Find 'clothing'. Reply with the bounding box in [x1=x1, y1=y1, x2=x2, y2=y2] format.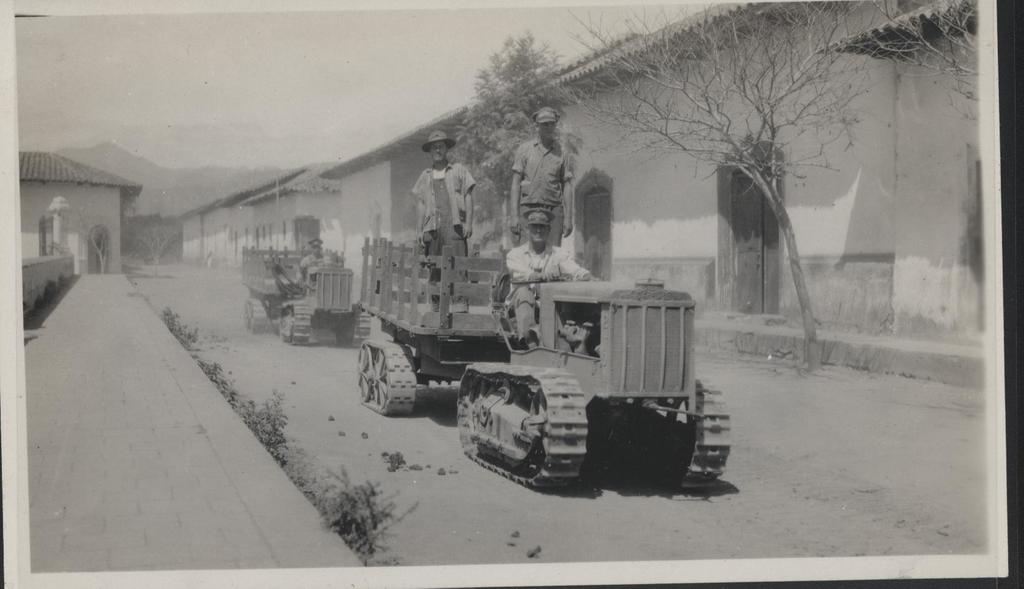
[x1=502, y1=242, x2=587, y2=326].
